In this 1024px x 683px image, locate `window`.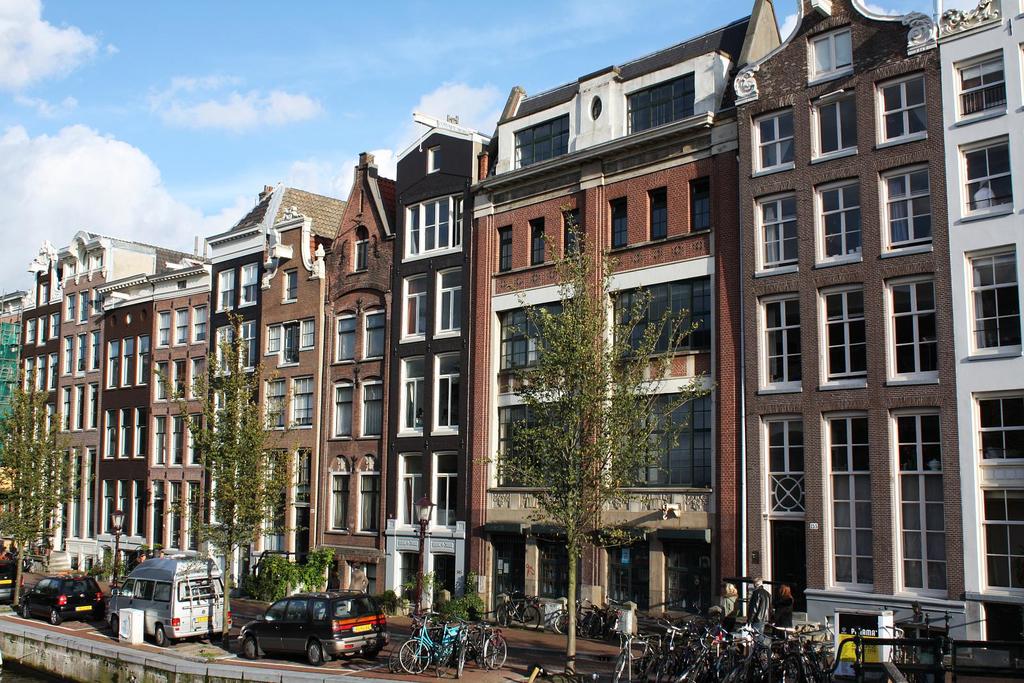
Bounding box: [x1=632, y1=59, x2=720, y2=125].
